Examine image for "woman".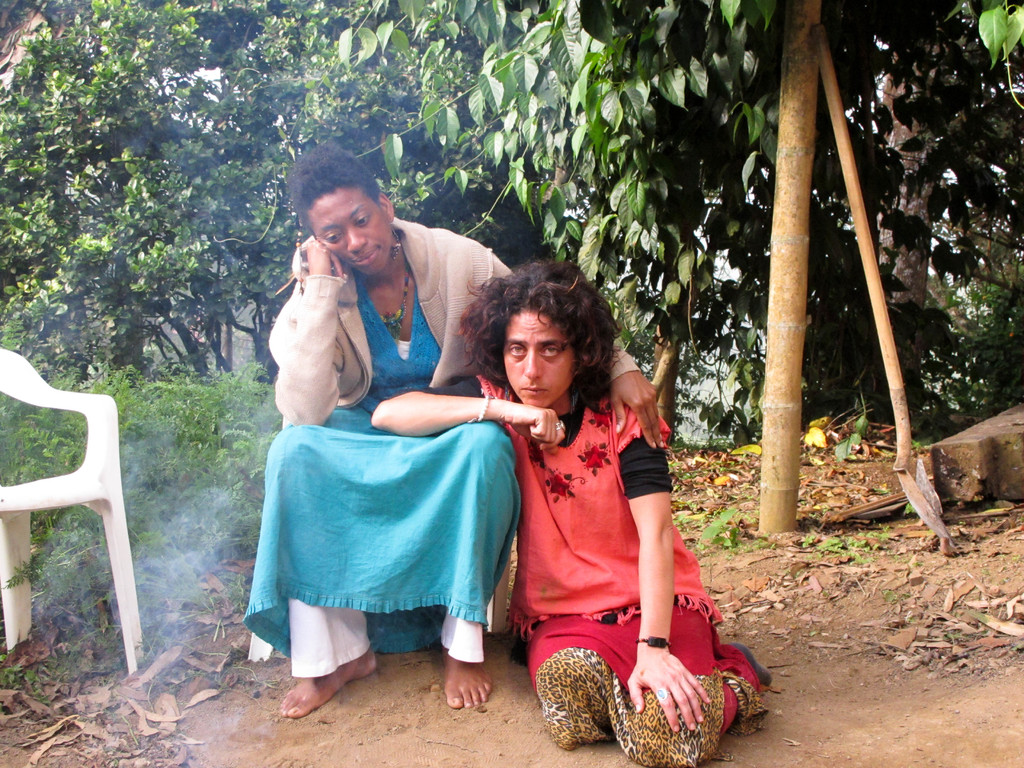
Examination result: select_region(240, 150, 667, 715).
